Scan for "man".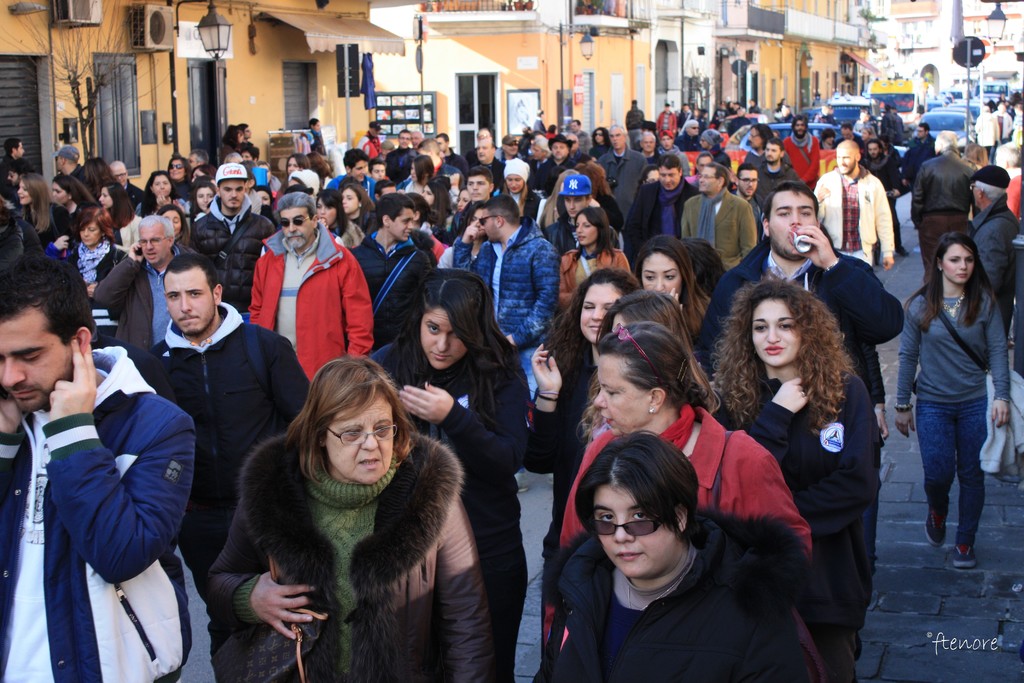
Scan result: BBox(458, 194, 556, 490).
